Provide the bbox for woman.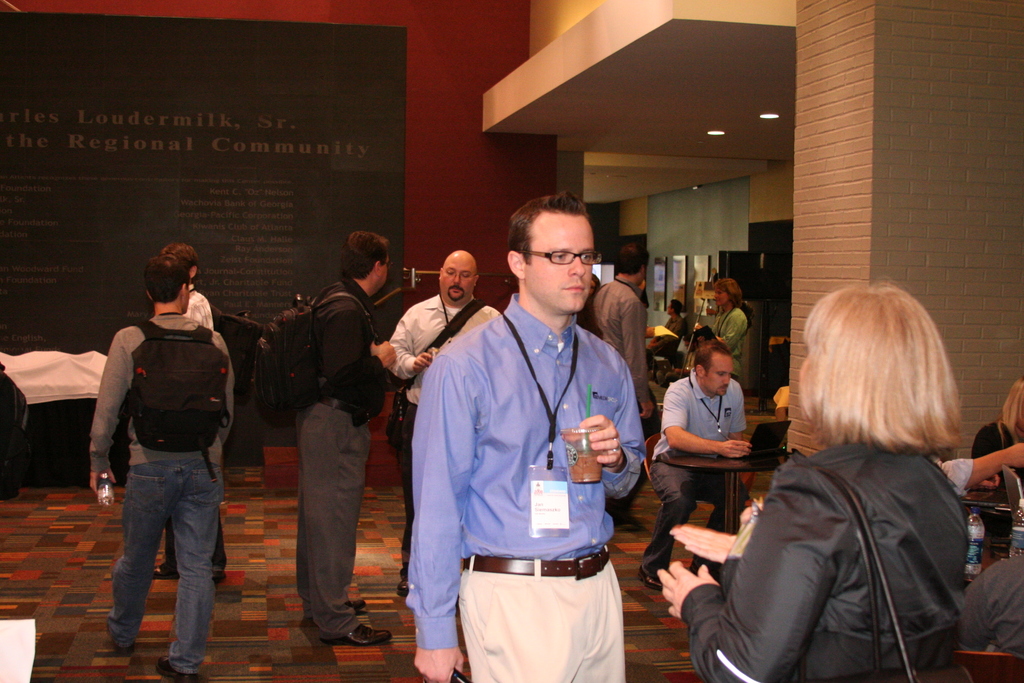
648:278:965:682.
